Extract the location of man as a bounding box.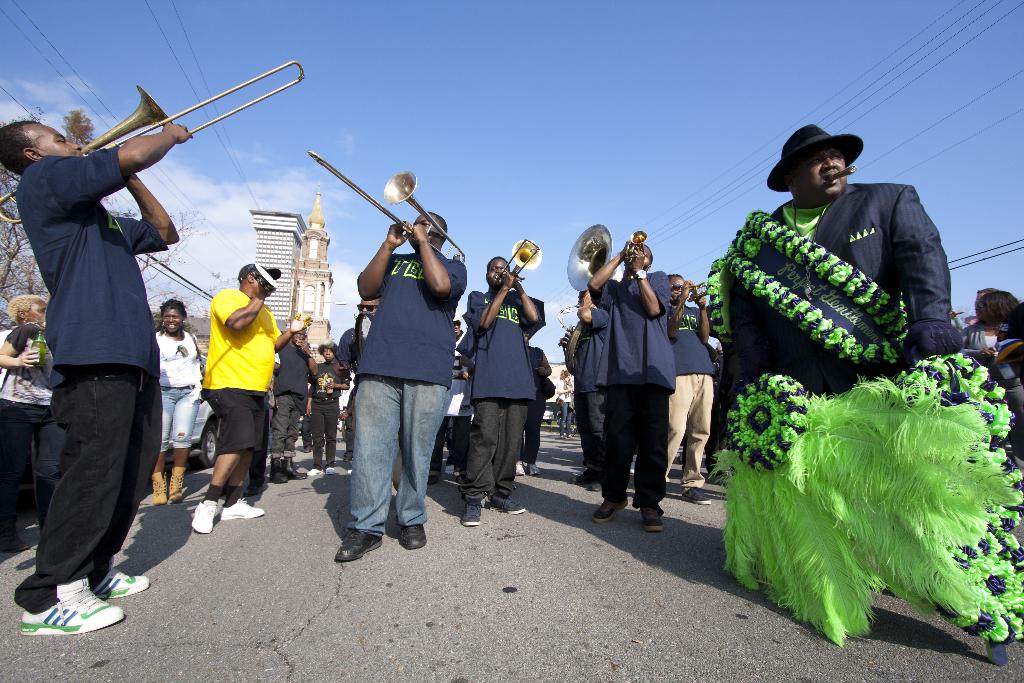
[578, 286, 616, 488].
